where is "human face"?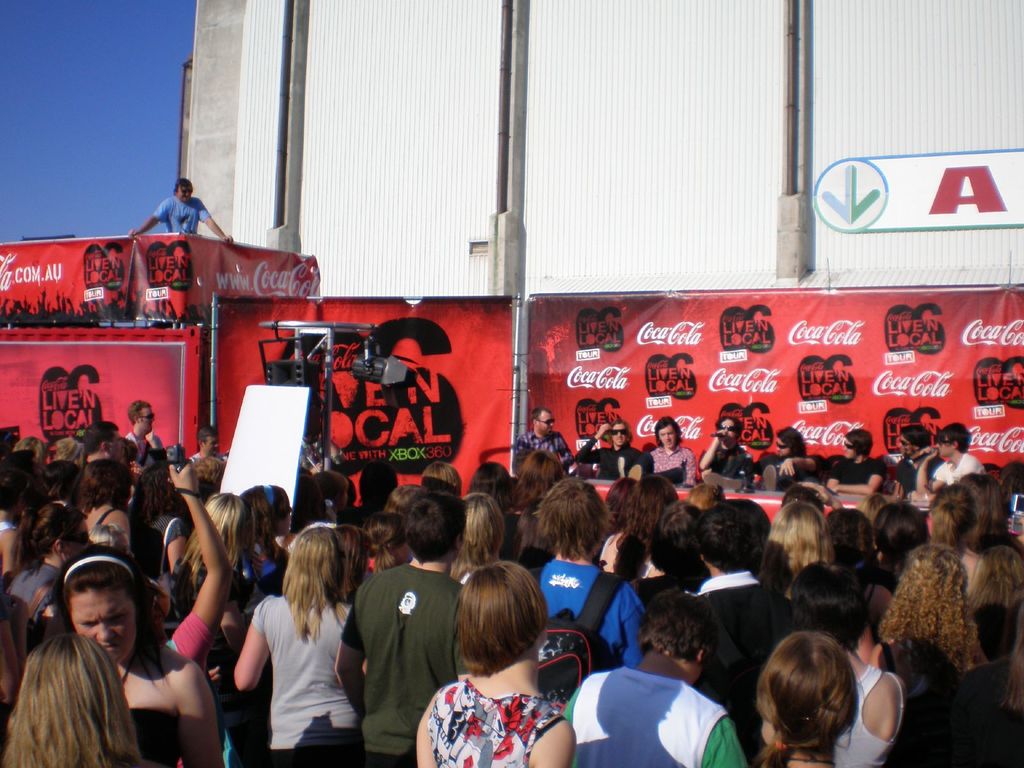
Rect(109, 428, 124, 458).
